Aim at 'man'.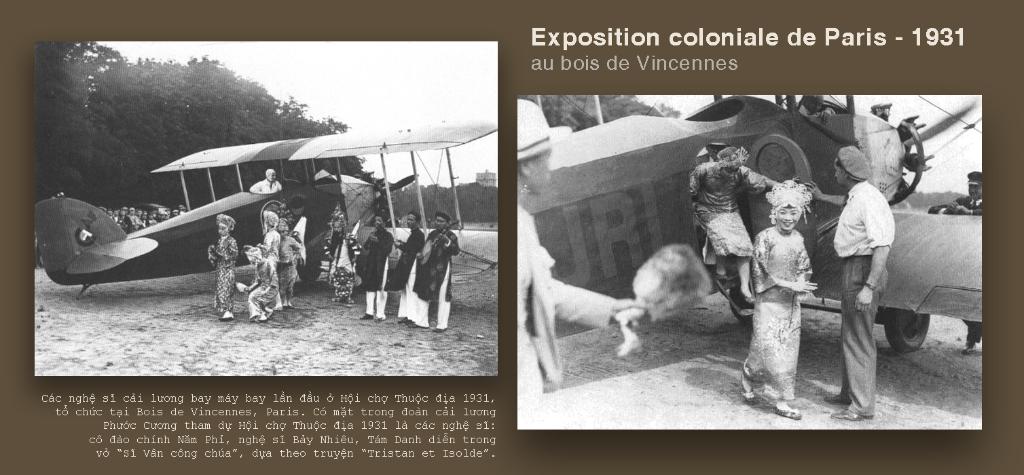
Aimed at box=[801, 148, 892, 424].
